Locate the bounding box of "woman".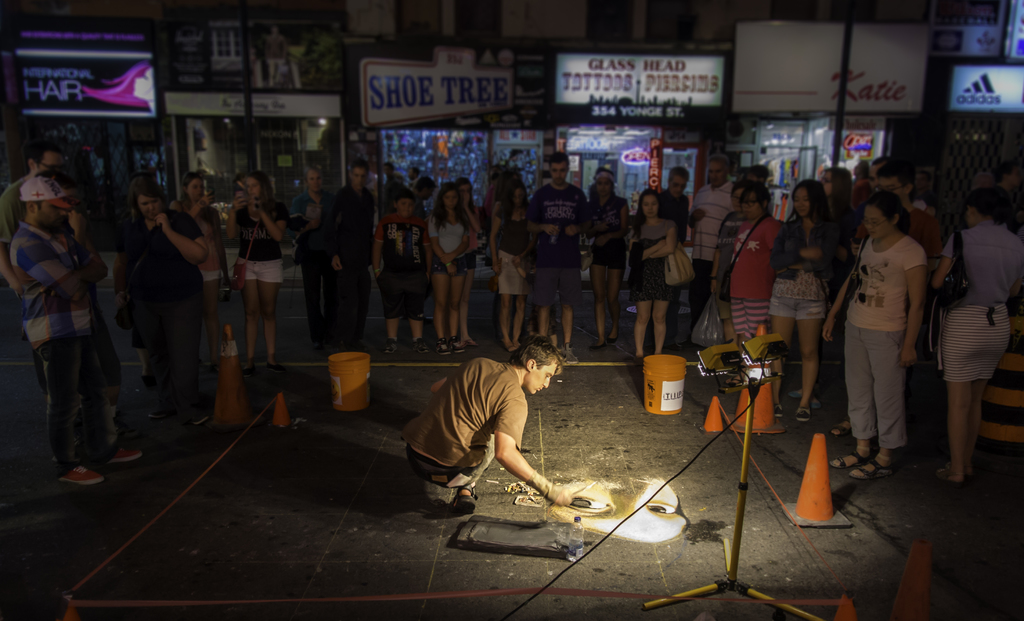
Bounding box: {"left": 626, "top": 190, "right": 682, "bottom": 357}.
